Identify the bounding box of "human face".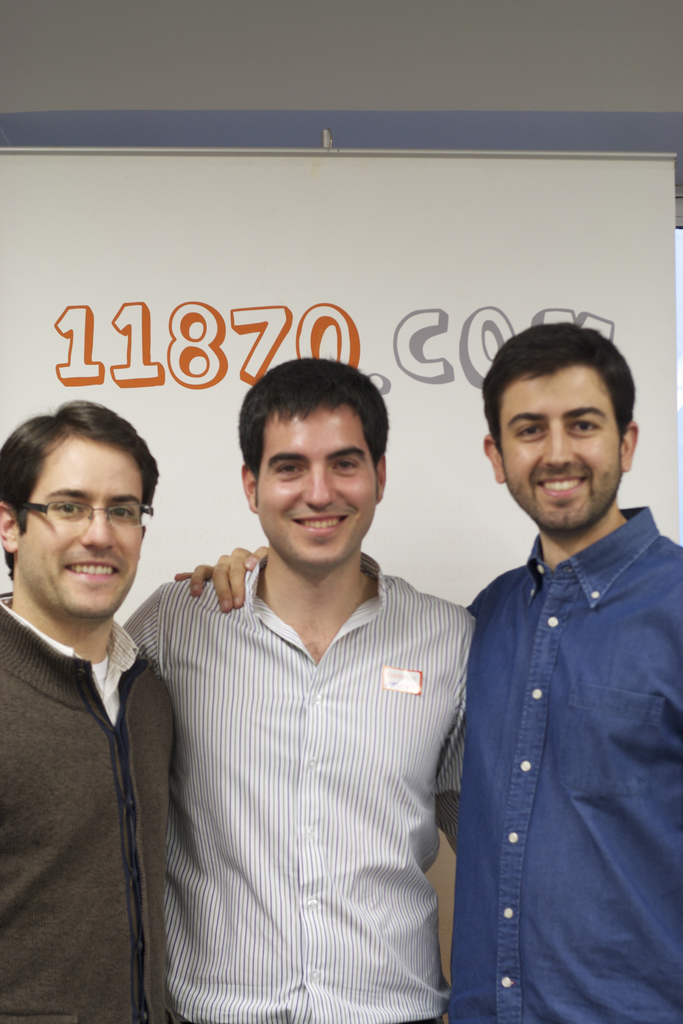
rect(8, 418, 156, 628).
